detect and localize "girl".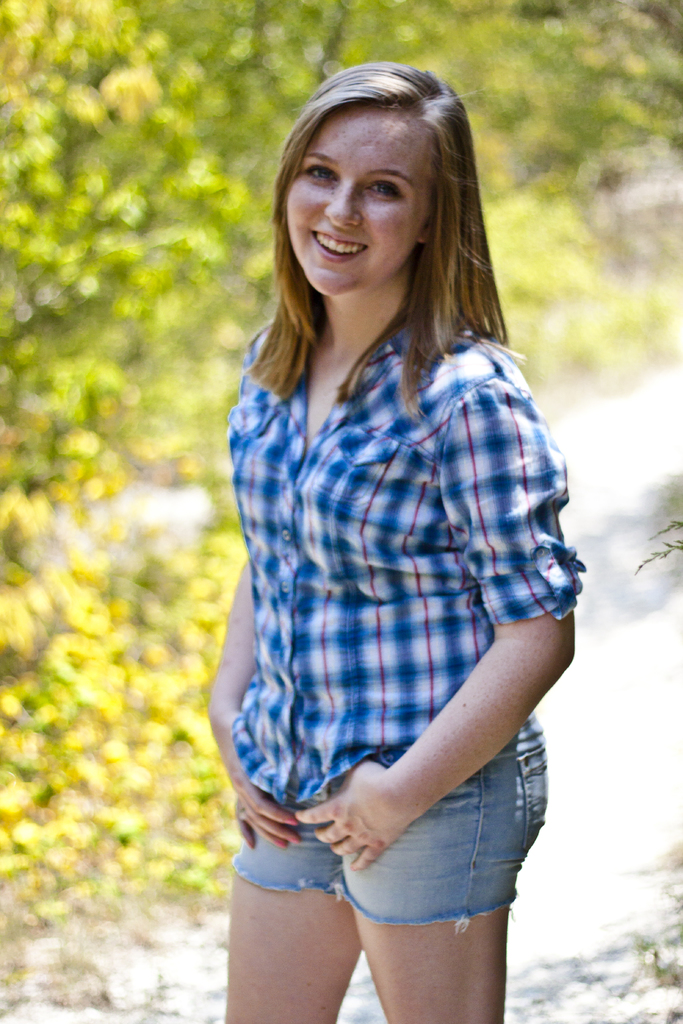
Localized at bbox=(201, 67, 575, 1023).
